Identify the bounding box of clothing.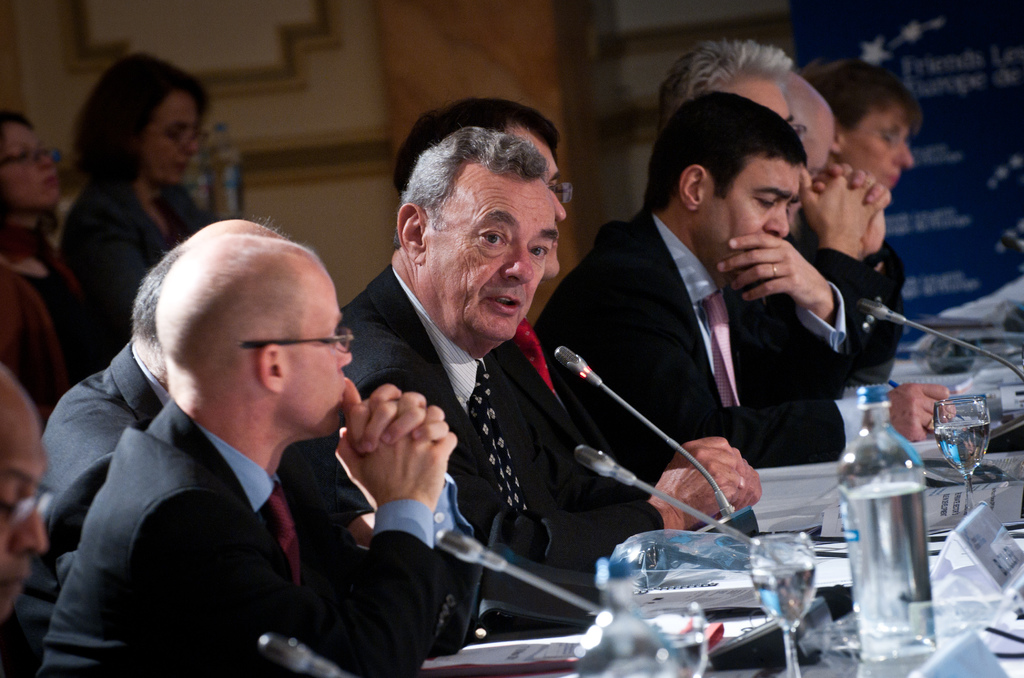
x1=521 y1=183 x2=868 y2=513.
